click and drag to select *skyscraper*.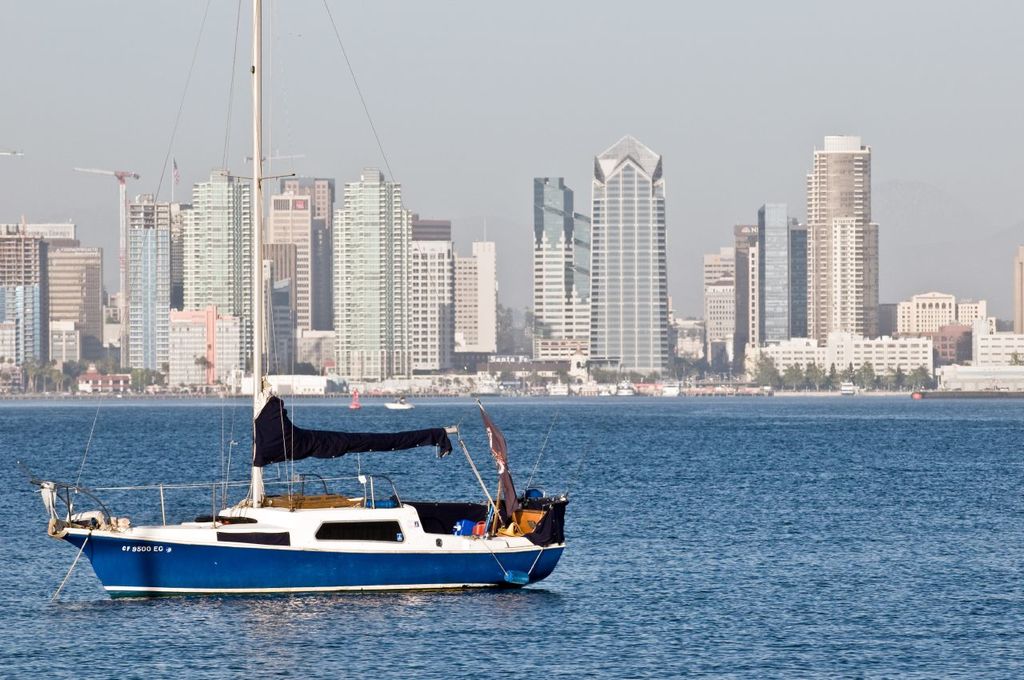
Selection: BBox(703, 246, 738, 372).
